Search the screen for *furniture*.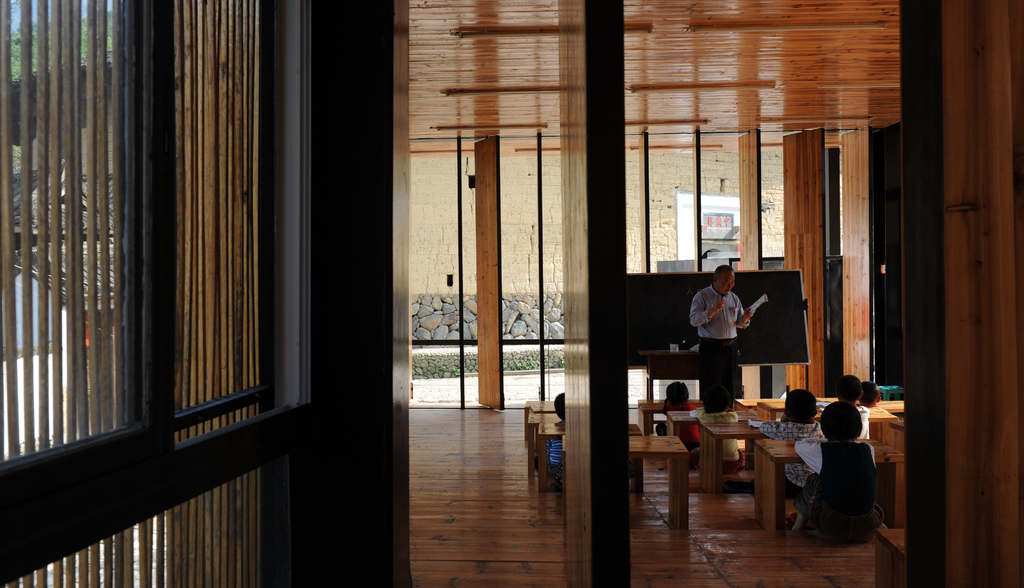
Found at 525, 397, 904, 541.
